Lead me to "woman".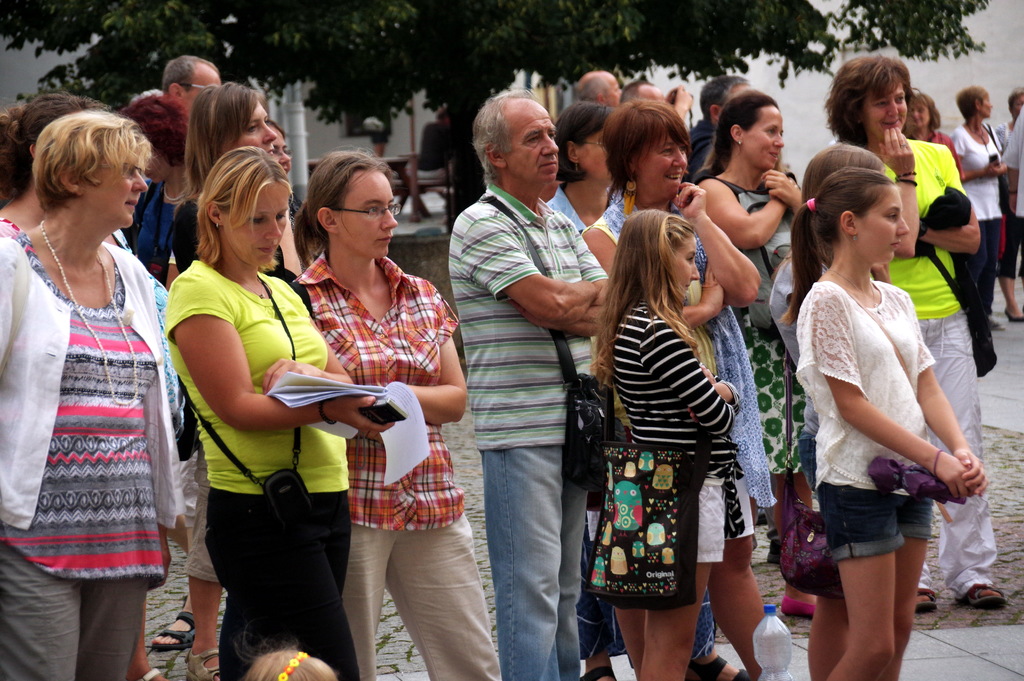
Lead to detection(310, 142, 517, 680).
